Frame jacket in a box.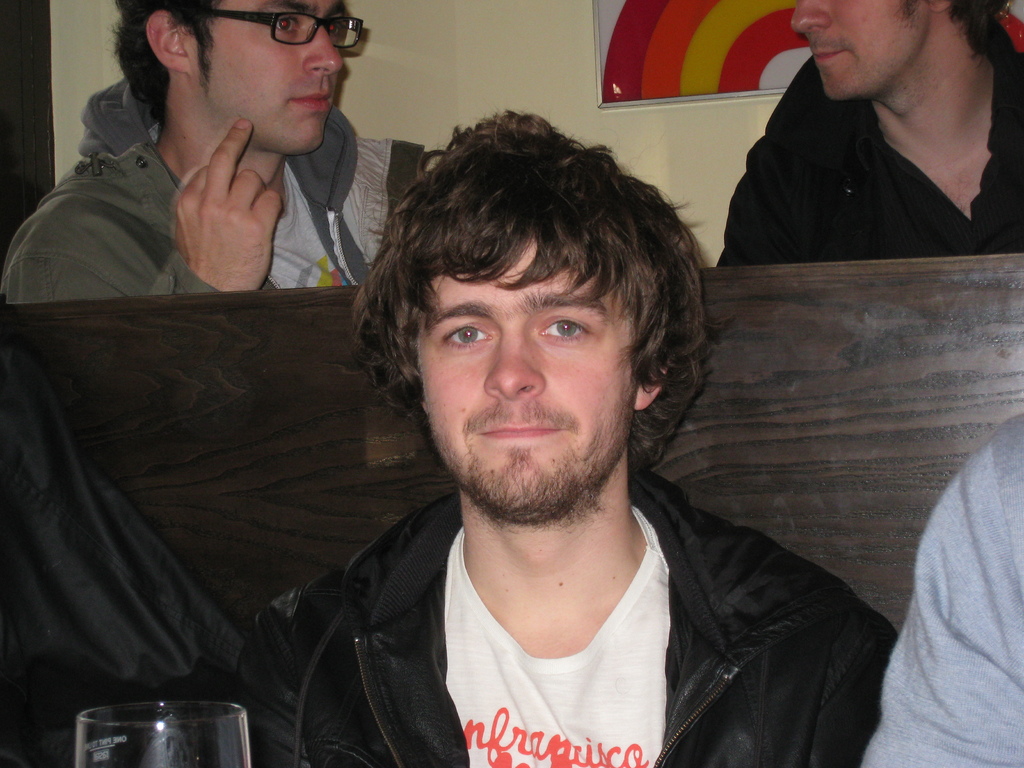
x1=172, y1=406, x2=918, y2=767.
